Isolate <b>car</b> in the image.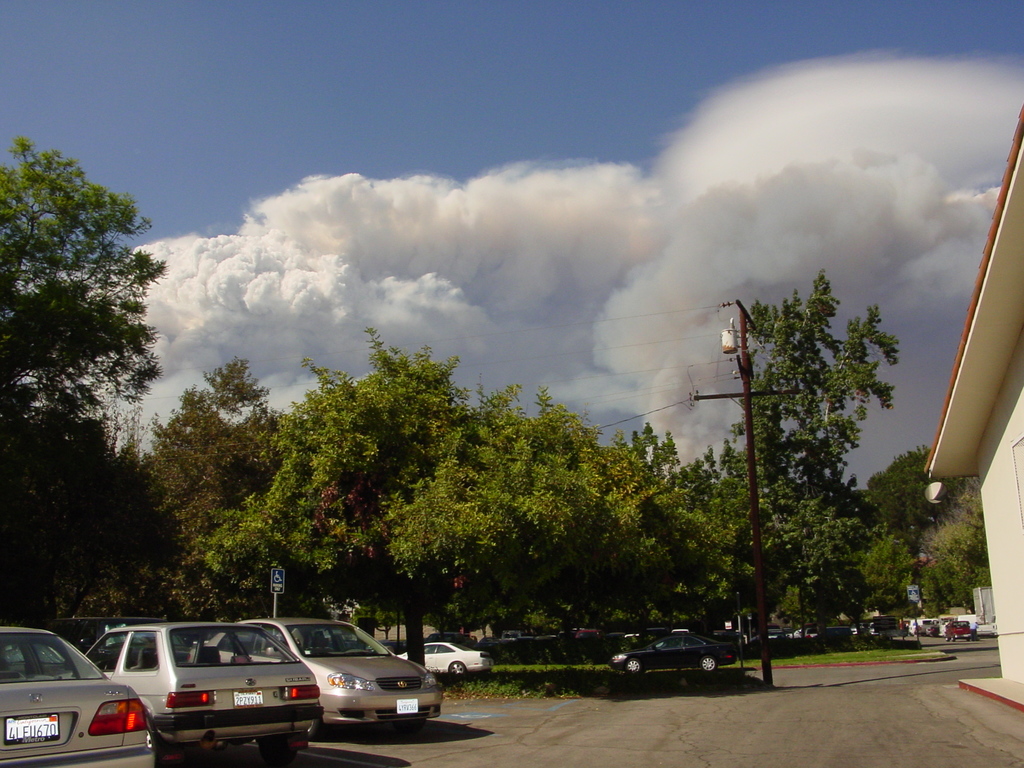
Isolated region: [x1=0, y1=634, x2=157, y2=767].
